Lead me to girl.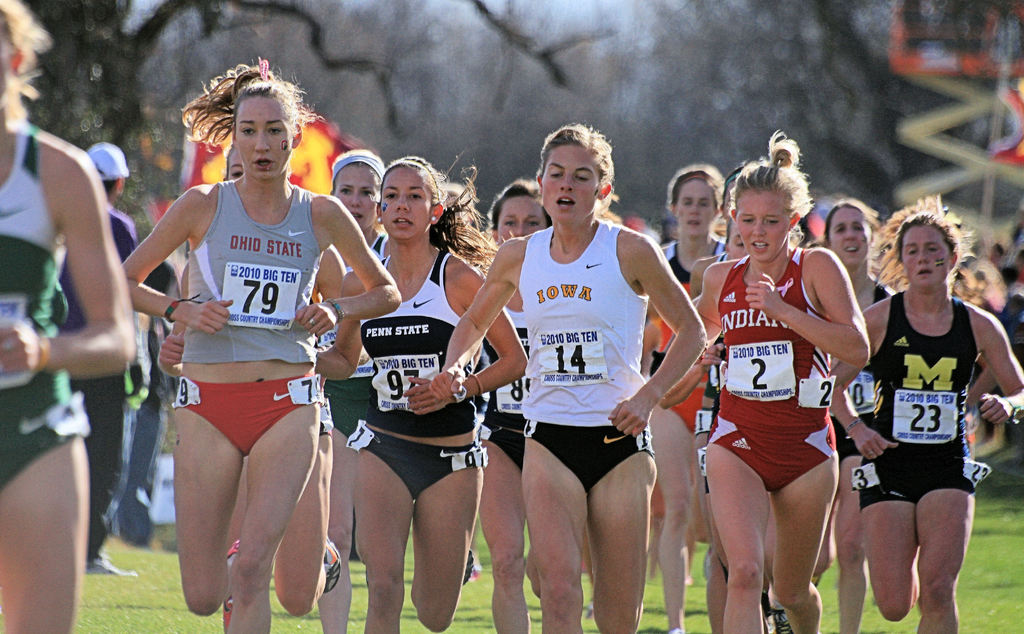
Lead to box(817, 191, 888, 630).
